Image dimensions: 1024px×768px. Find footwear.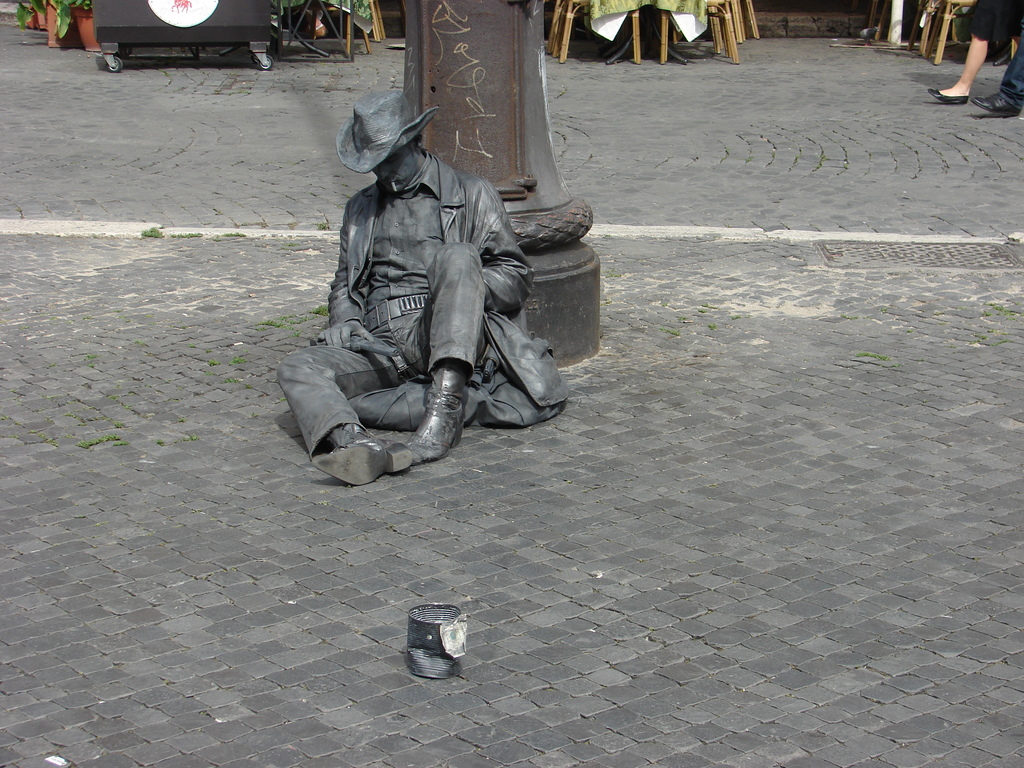
box(313, 437, 415, 486).
